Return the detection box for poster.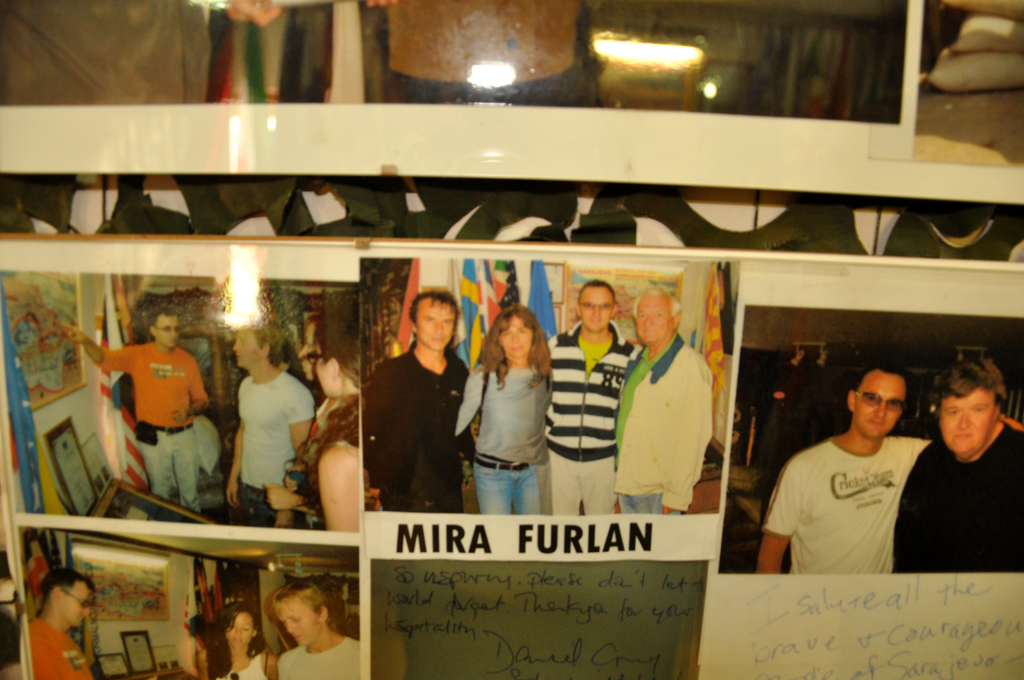
bbox=(0, 245, 1023, 679).
